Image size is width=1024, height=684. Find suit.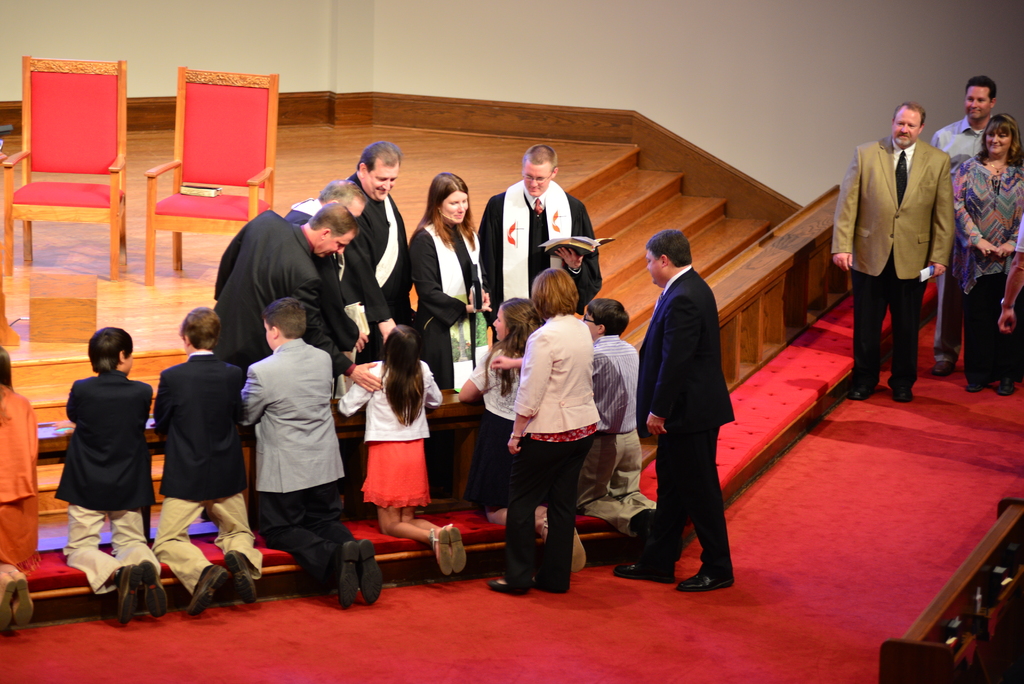
Rect(53, 373, 159, 592).
